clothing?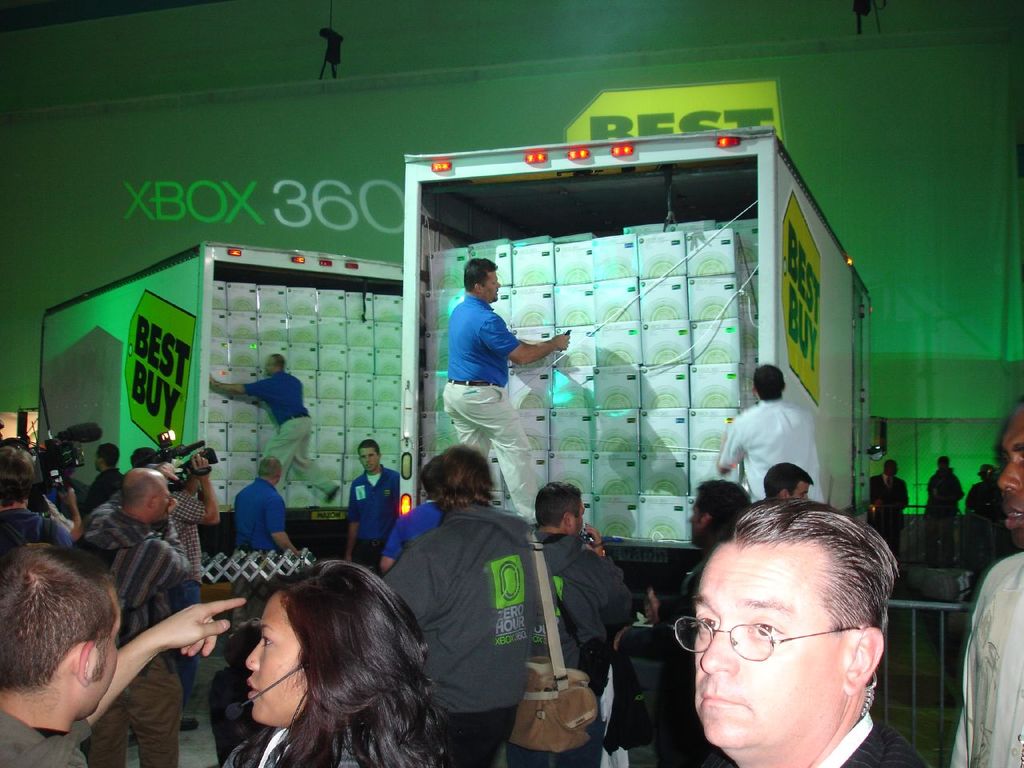
(left=718, top=390, right=819, bottom=502)
